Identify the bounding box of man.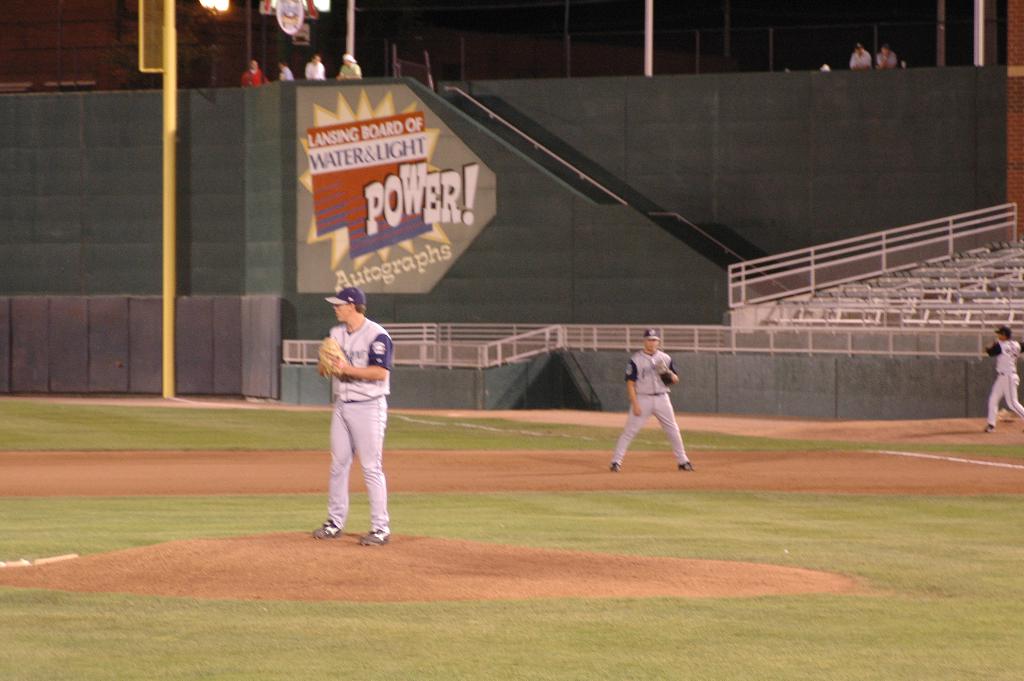
(983, 320, 1023, 435).
